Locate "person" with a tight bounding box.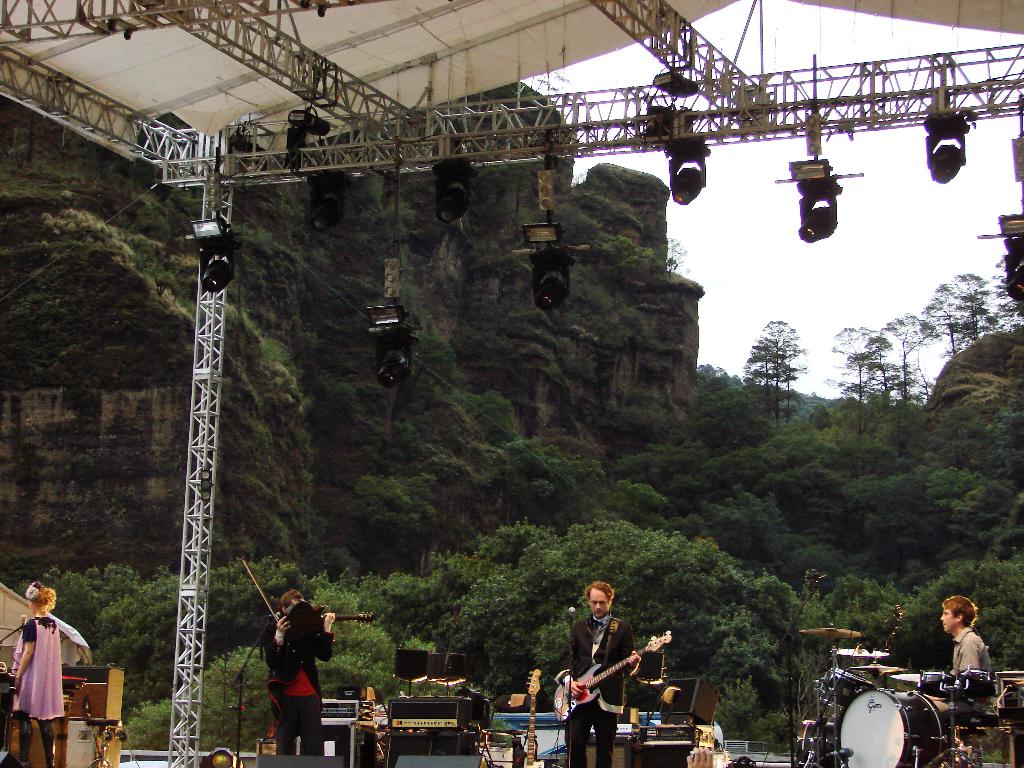
<region>938, 595, 992, 679</region>.
